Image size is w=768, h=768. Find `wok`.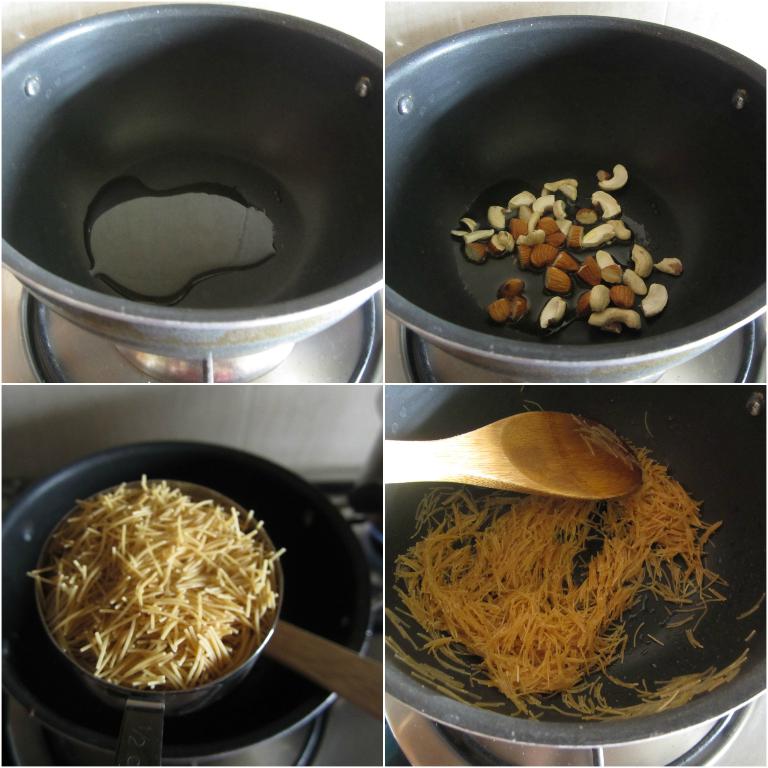
382/15/767/385.
